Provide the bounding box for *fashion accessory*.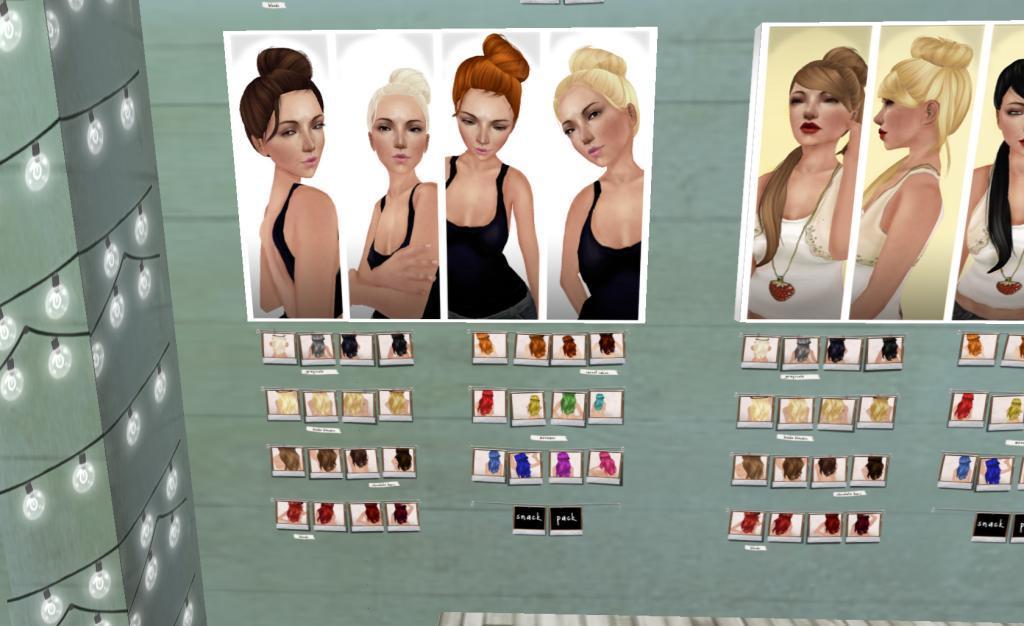
<bbox>767, 159, 844, 303</bbox>.
